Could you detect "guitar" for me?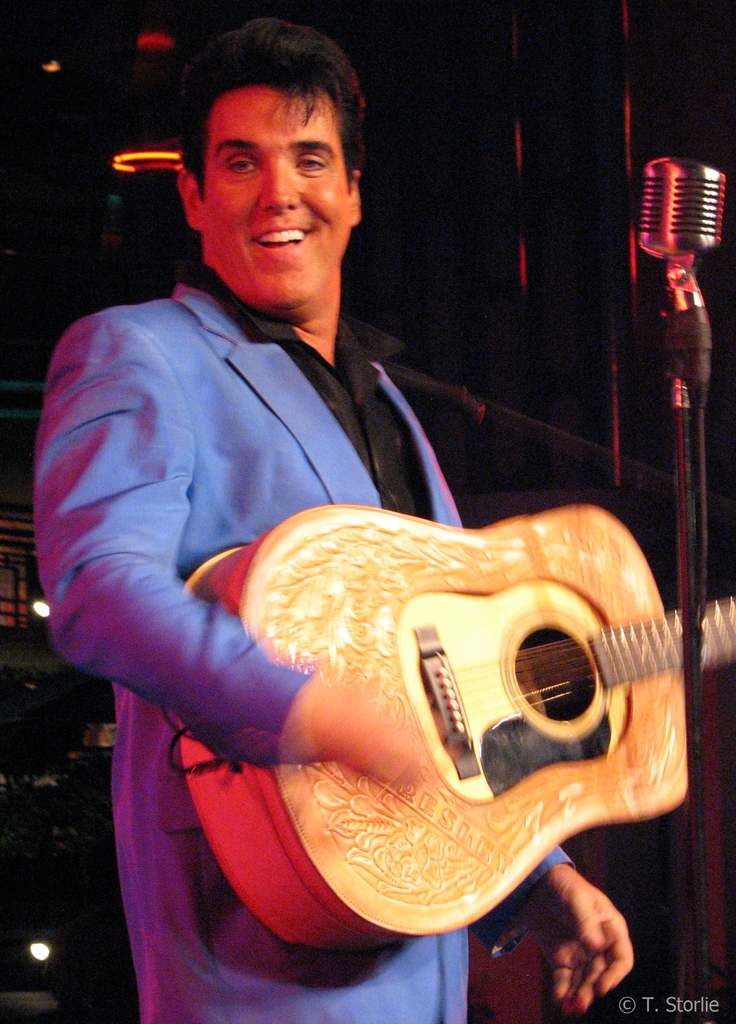
Detection result: <region>172, 533, 735, 923</region>.
